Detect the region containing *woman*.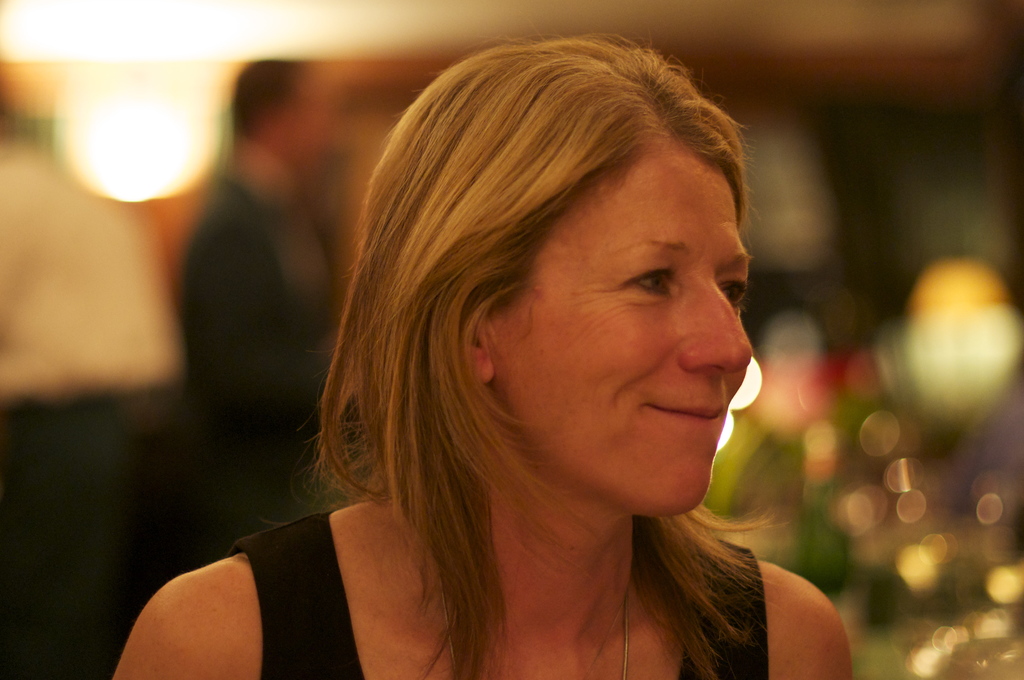
select_region(108, 21, 860, 679).
